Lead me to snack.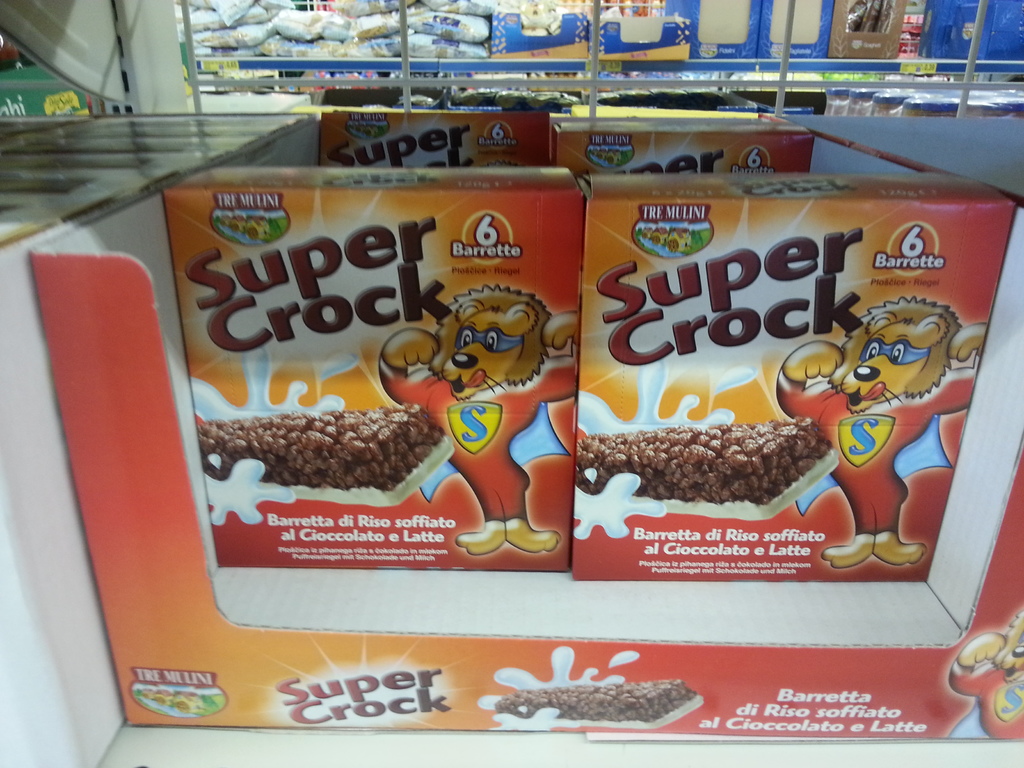
Lead to bbox(561, 424, 837, 528).
